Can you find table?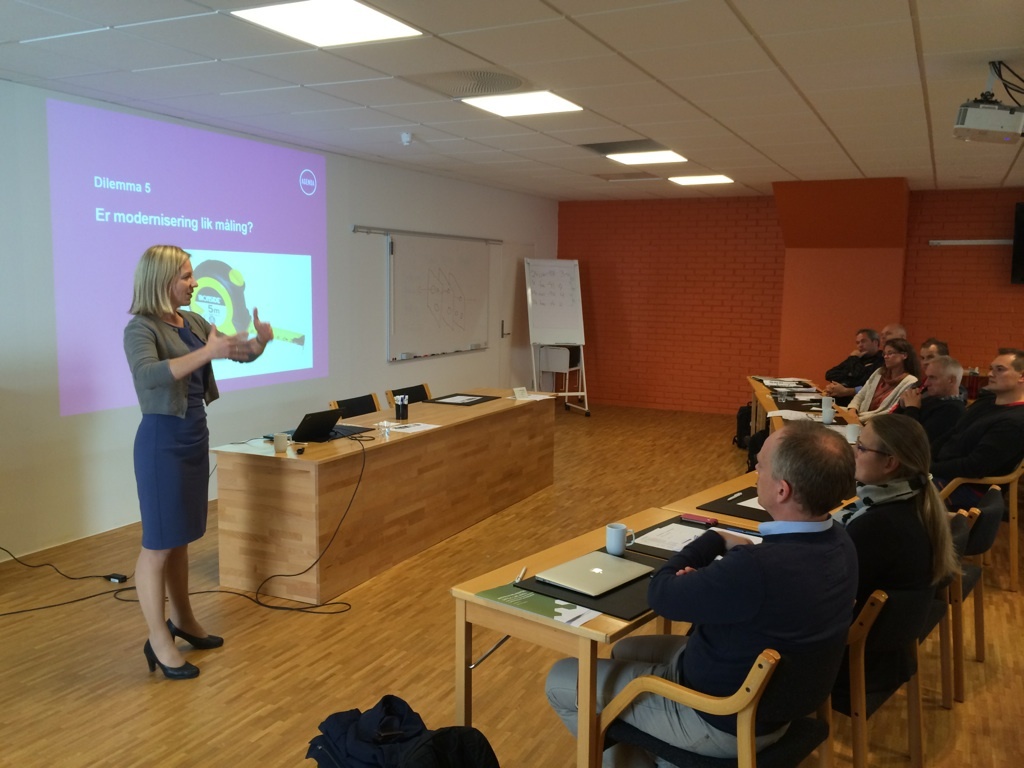
Yes, bounding box: (752,395,847,438).
